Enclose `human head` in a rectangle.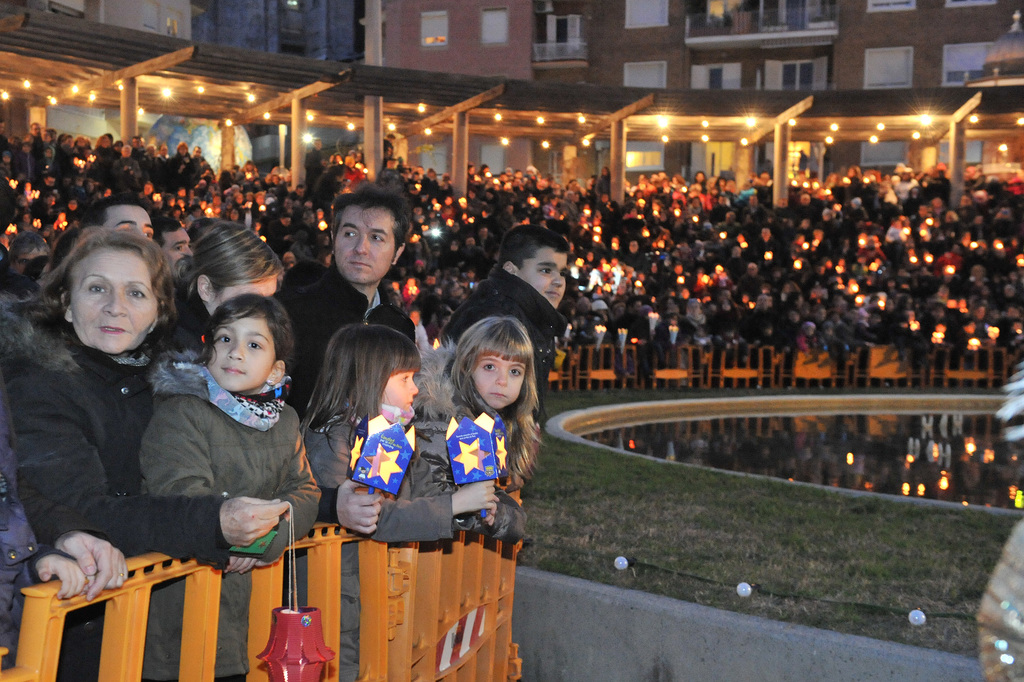
<box>202,294,292,392</box>.
